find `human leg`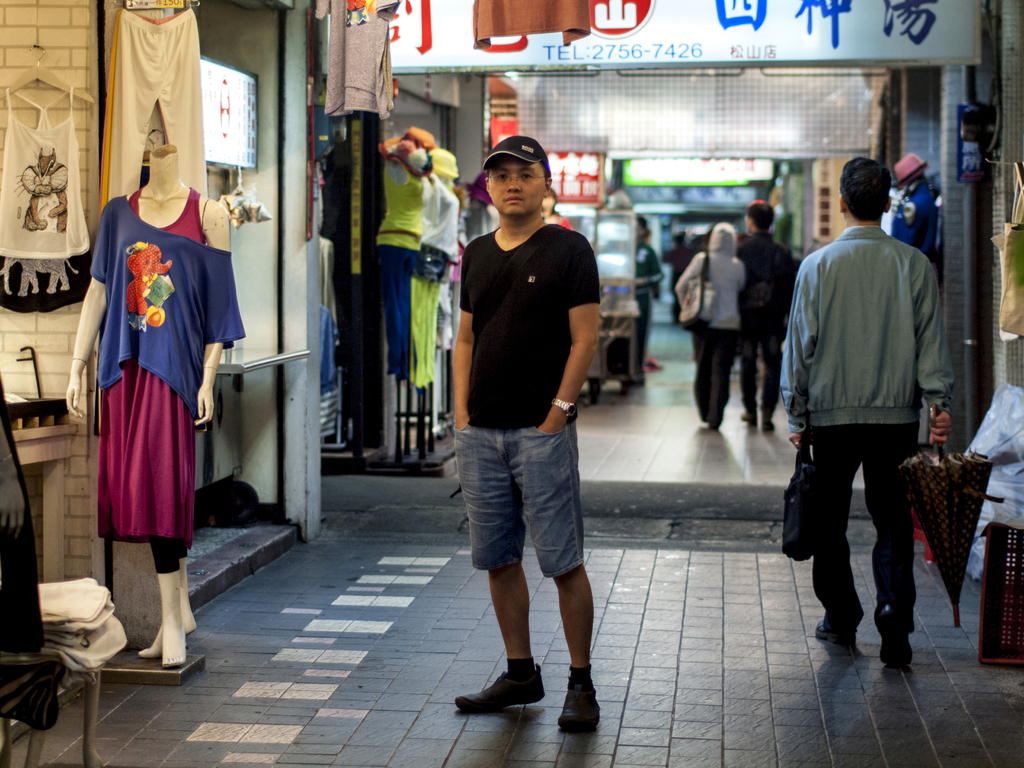
region(159, 531, 186, 667)
